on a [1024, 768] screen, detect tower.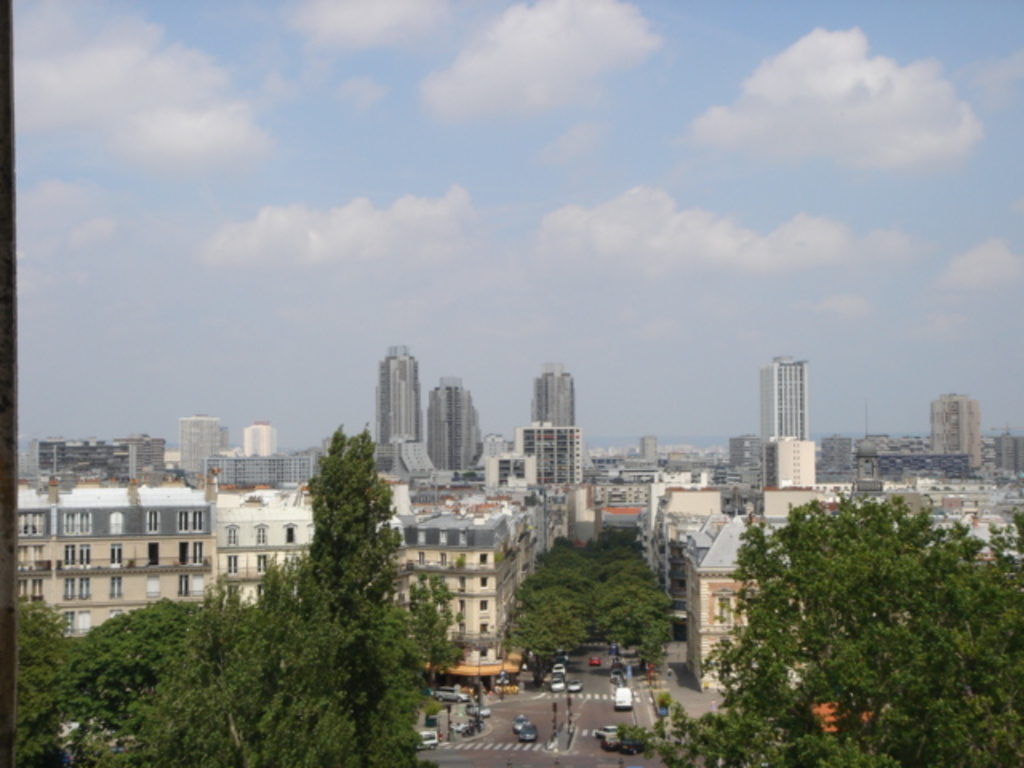
bbox(370, 346, 422, 485).
